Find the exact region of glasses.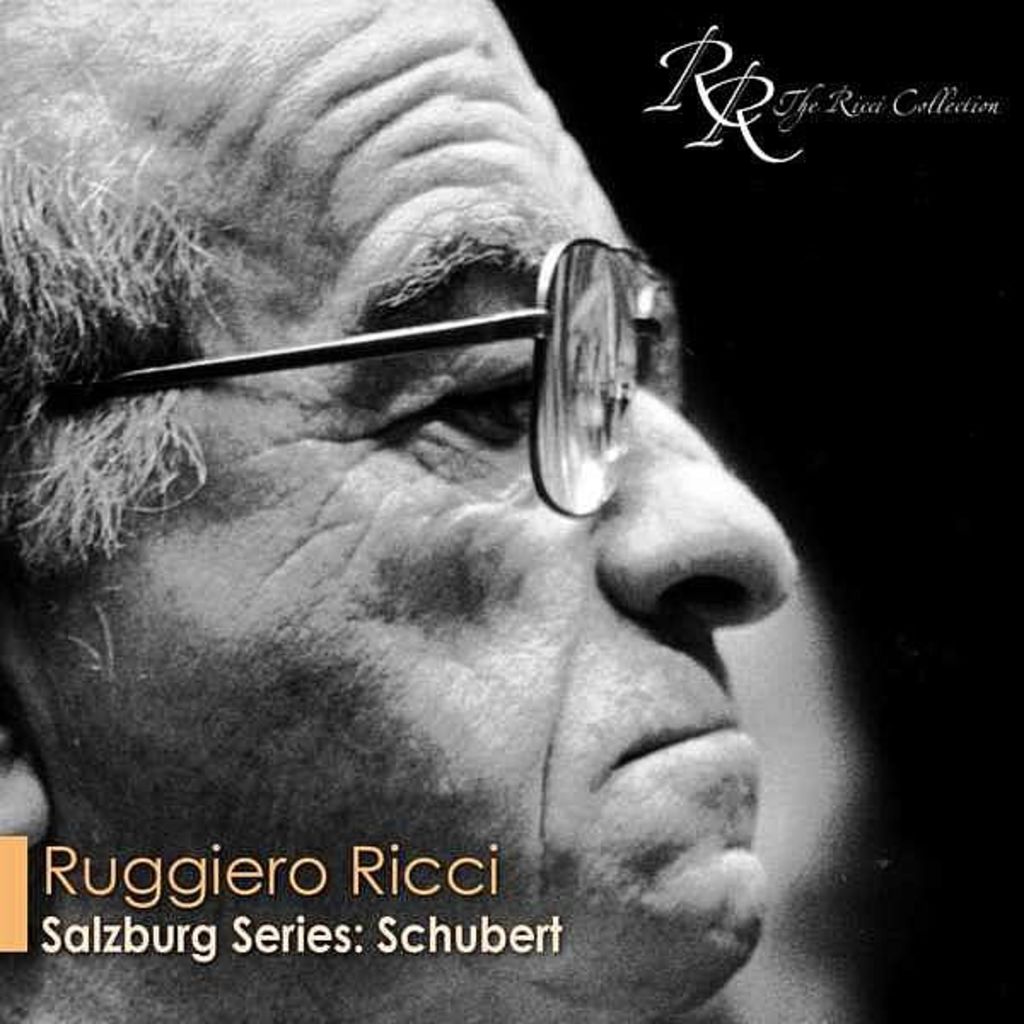
Exact region: x1=104 y1=230 x2=679 y2=478.
